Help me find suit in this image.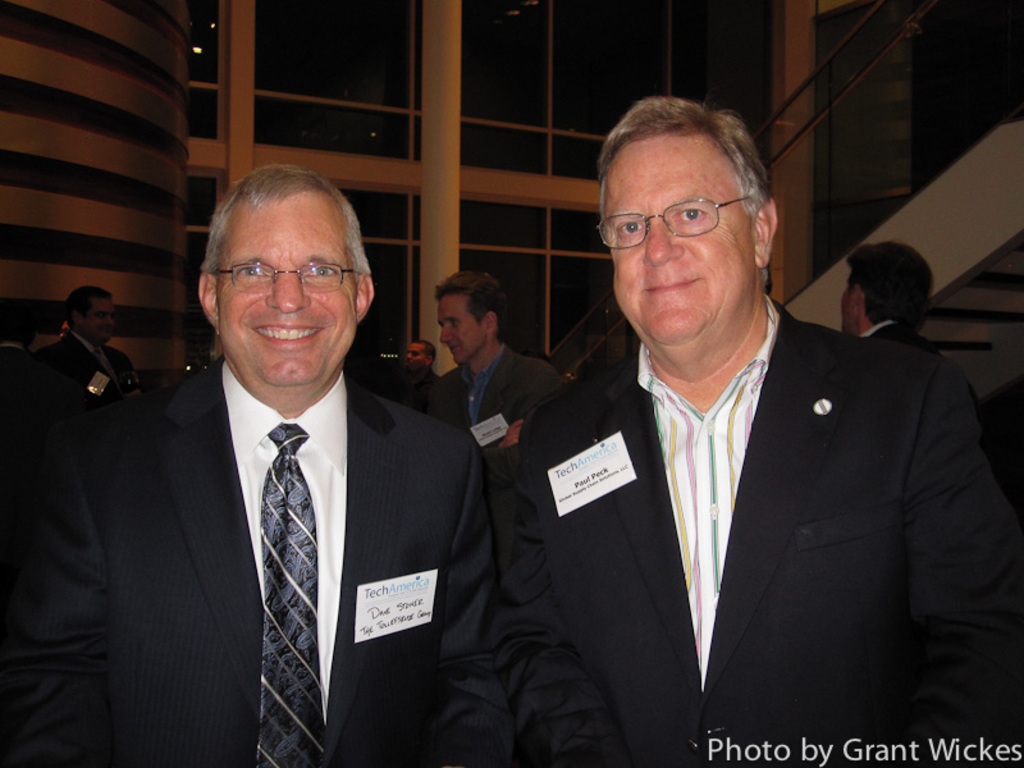
Found it: rect(44, 324, 140, 411).
